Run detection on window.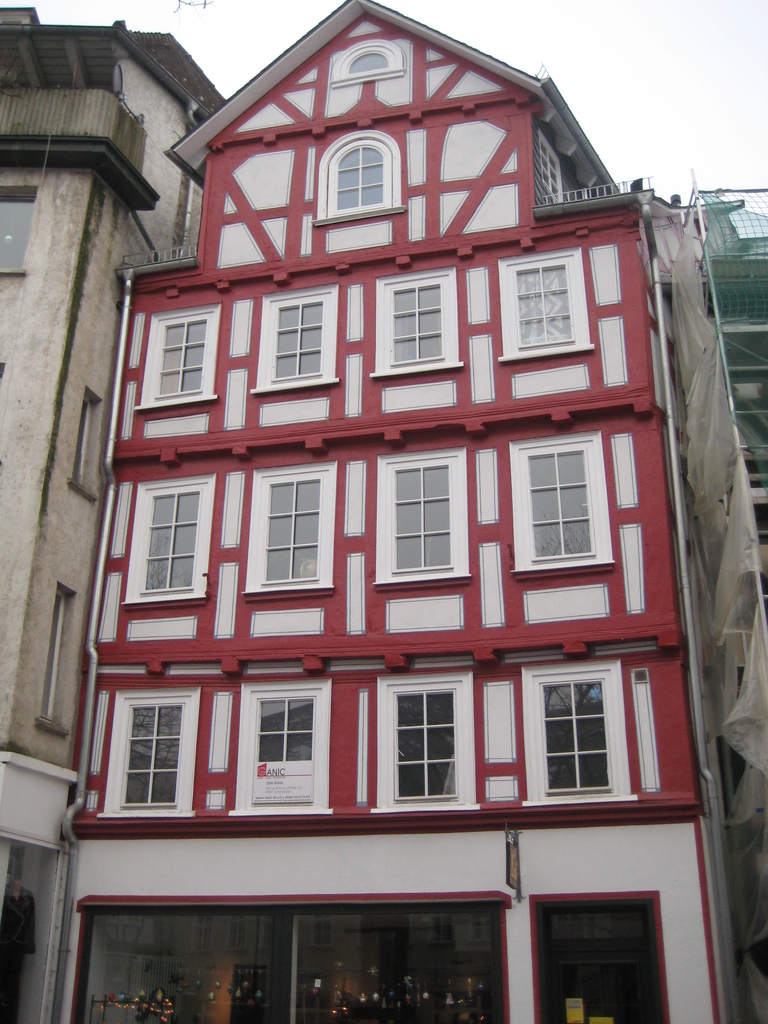
Result: [508,431,619,573].
